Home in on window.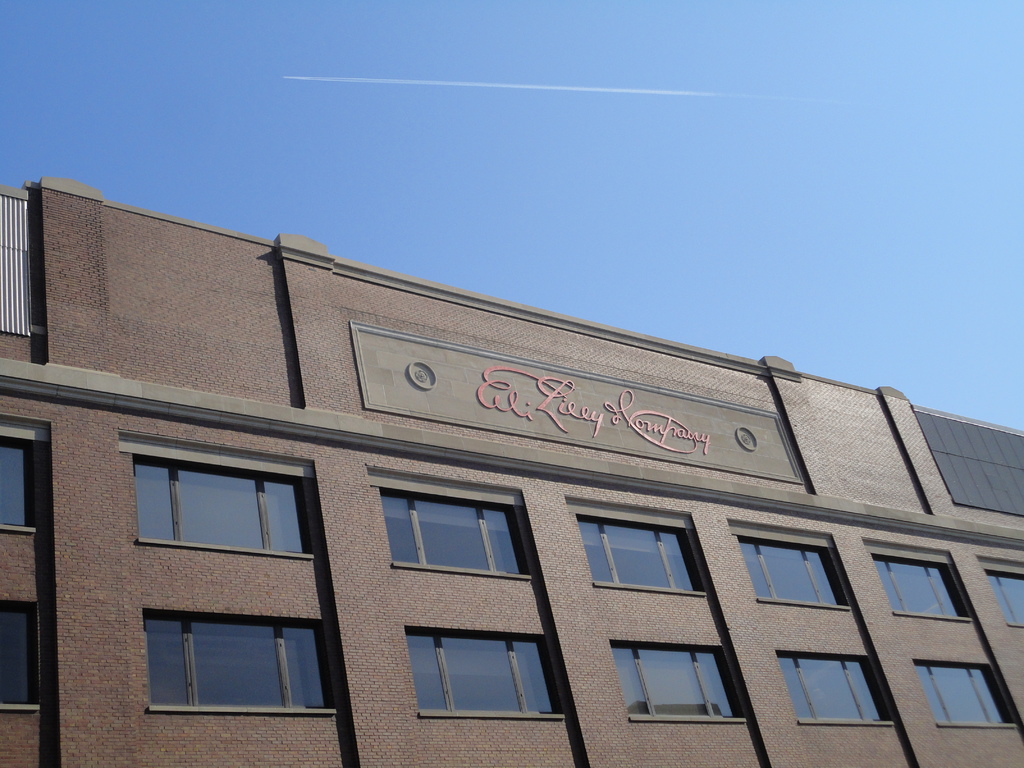
Homed in at 610,641,751,719.
